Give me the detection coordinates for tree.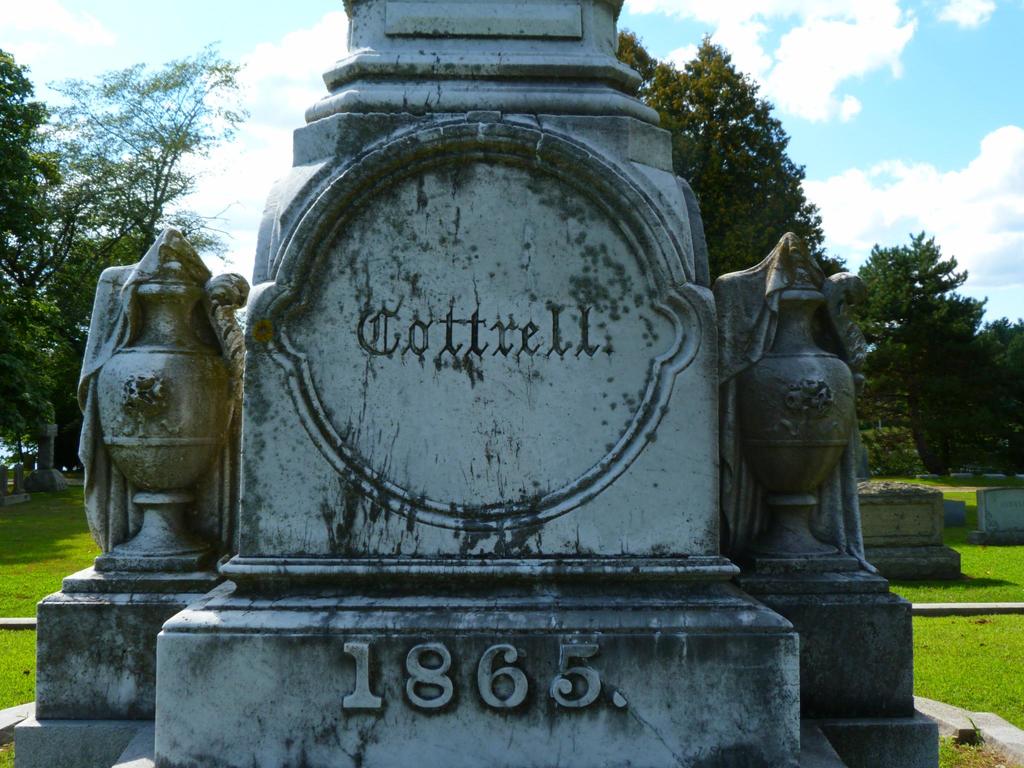
838:220:980:352.
